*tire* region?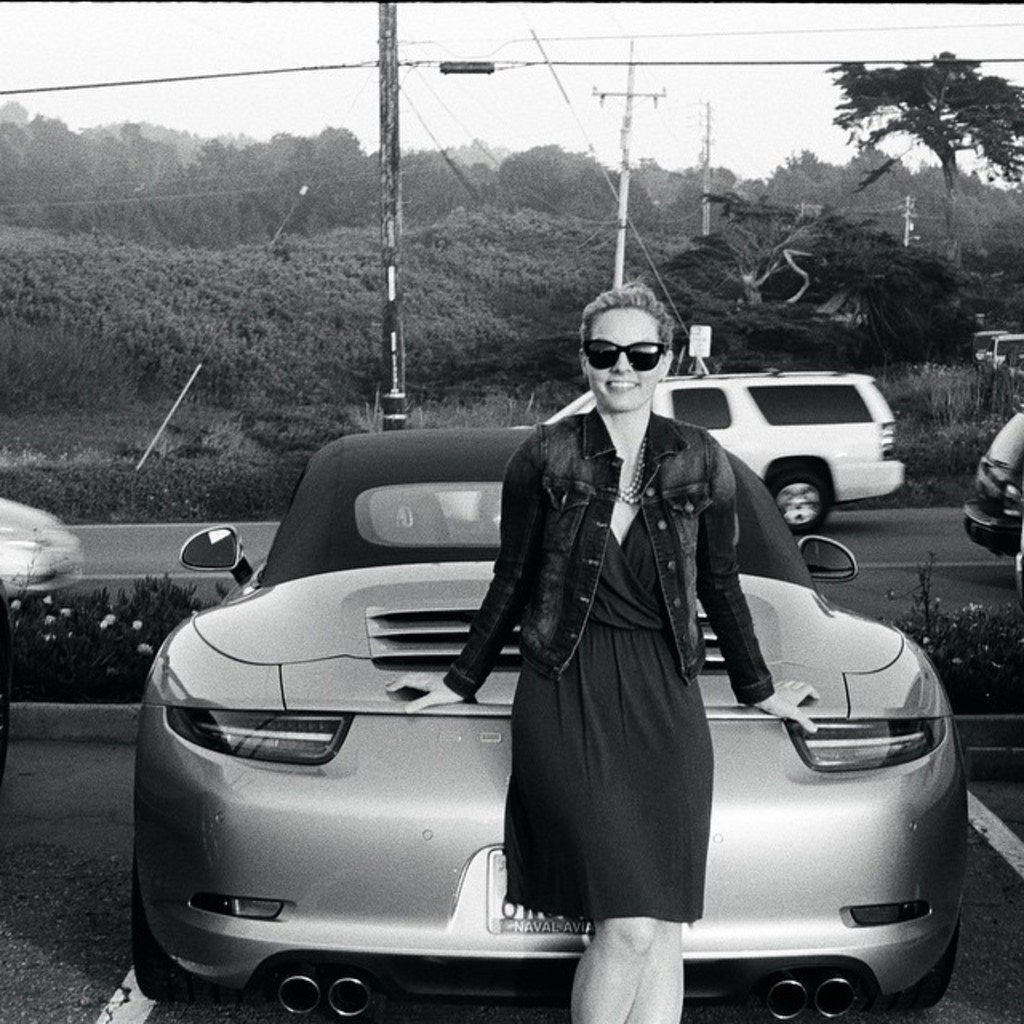
x1=133, y1=842, x2=237, y2=1005
